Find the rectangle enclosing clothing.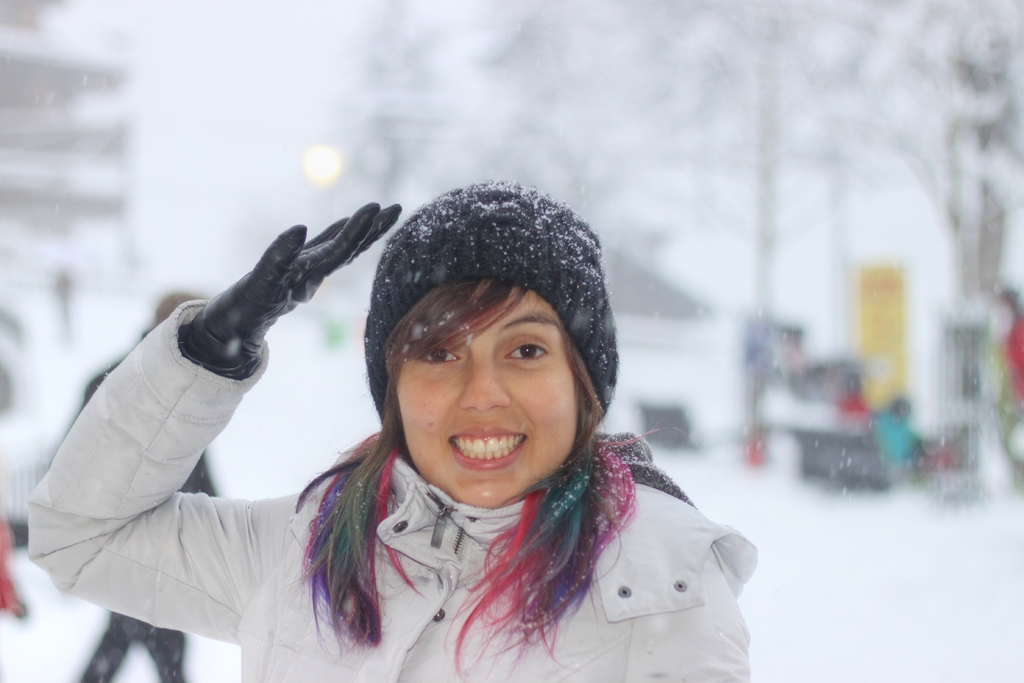
<box>77,352,242,682</box>.
